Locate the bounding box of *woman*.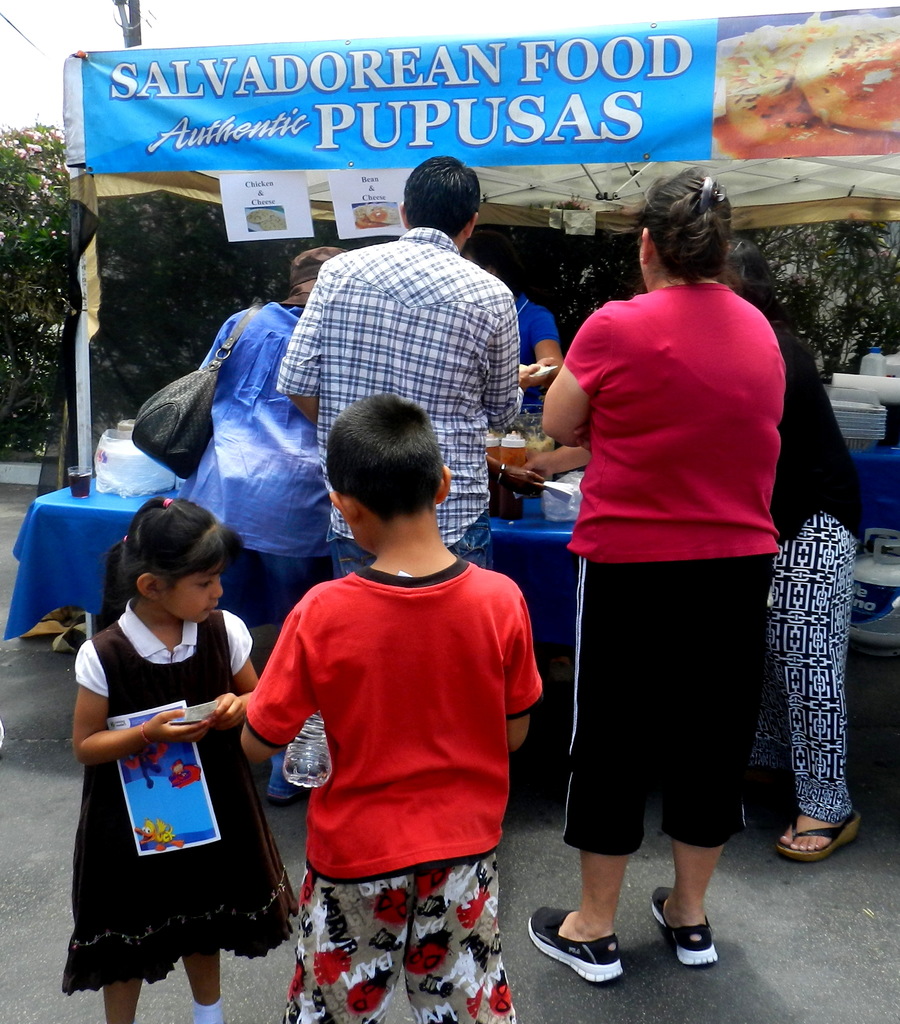
Bounding box: pyautogui.locateOnScreen(531, 165, 826, 929).
